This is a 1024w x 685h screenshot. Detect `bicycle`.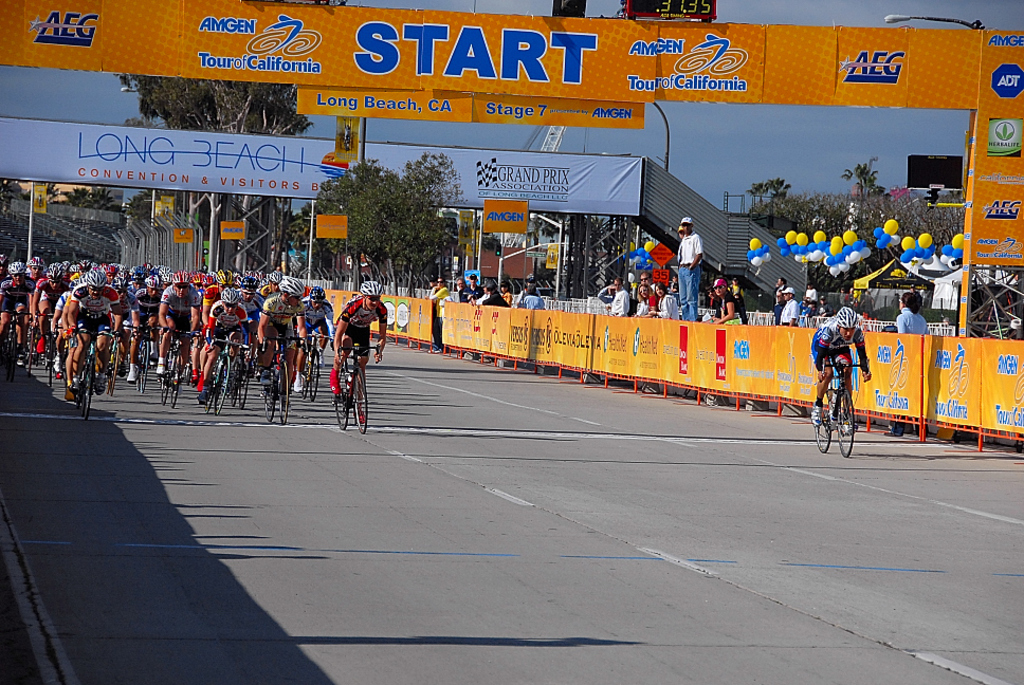
bbox=[242, 326, 306, 423].
